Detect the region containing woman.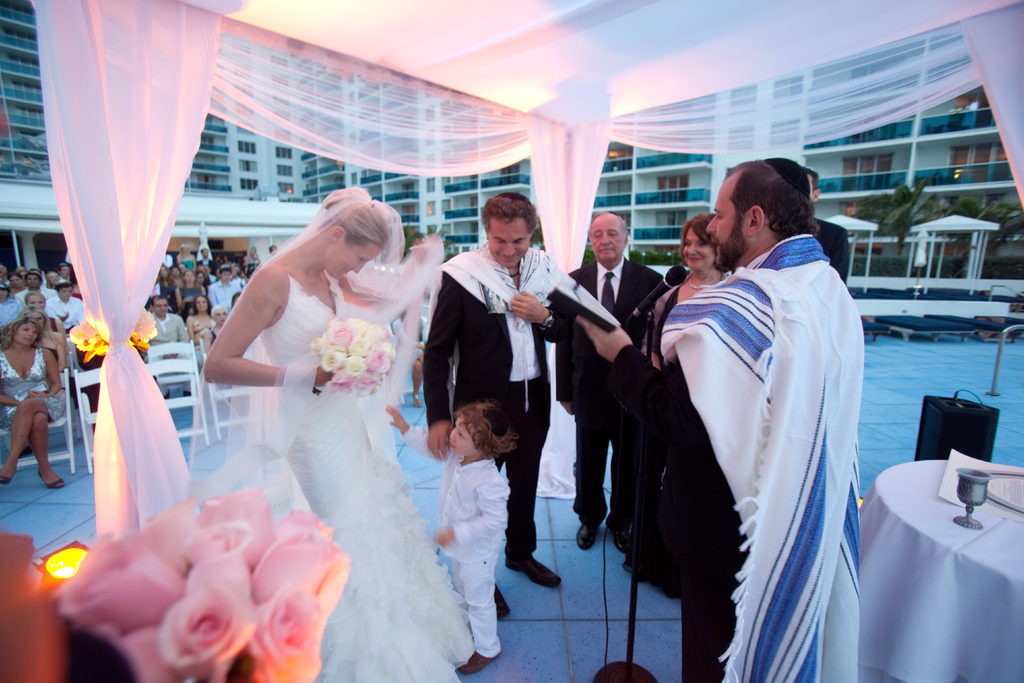
<bbox>188, 286, 204, 347</bbox>.
